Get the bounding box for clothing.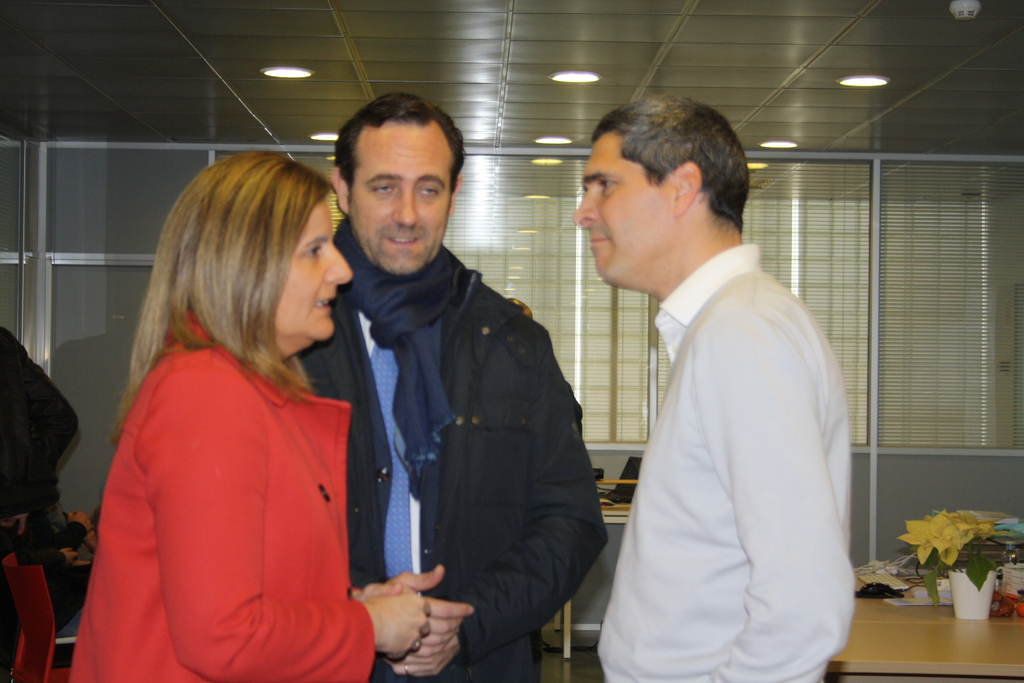
<box>294,219,608,682</box>.
